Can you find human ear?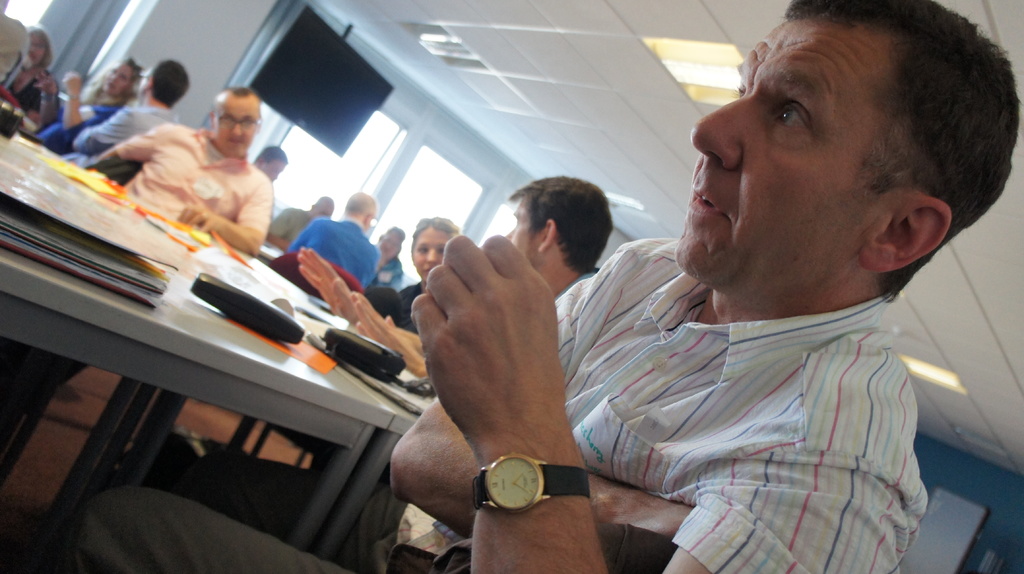
Yes, bounding box: pyautogui.locateOnScreen(535, 218, 559, 255).
